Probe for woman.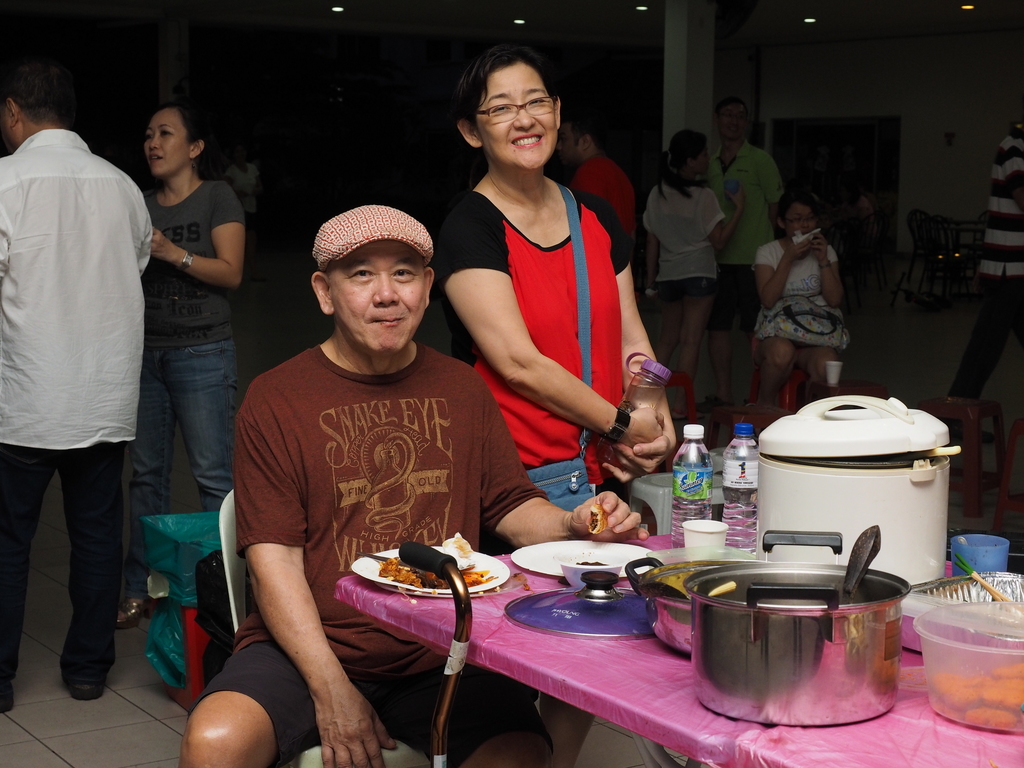
Probe result: box(753, 188, 851, 415).
